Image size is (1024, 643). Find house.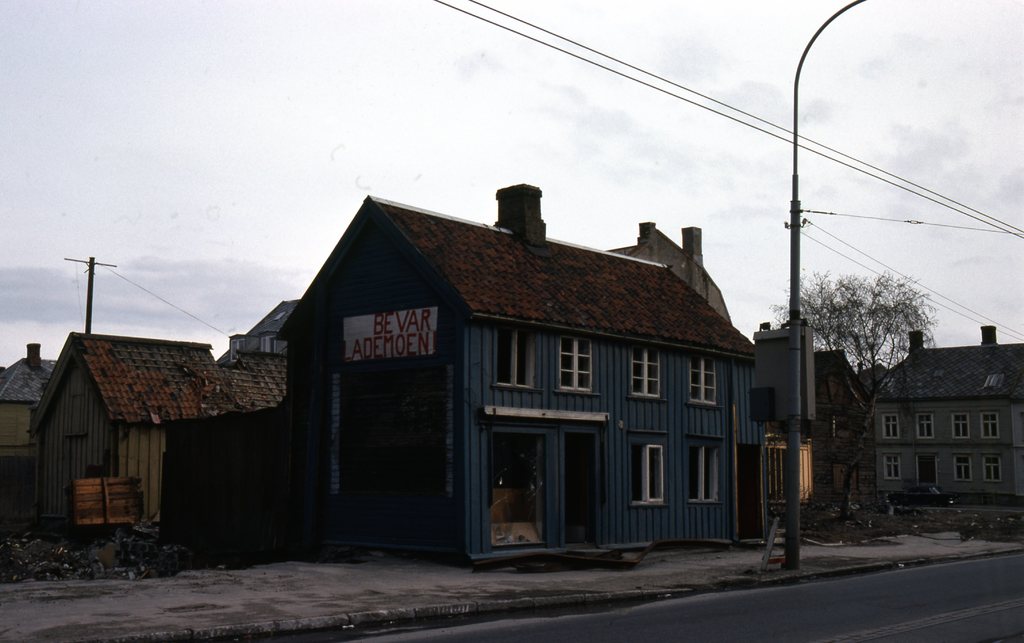
bbox=[9, 342, 61, 520].
